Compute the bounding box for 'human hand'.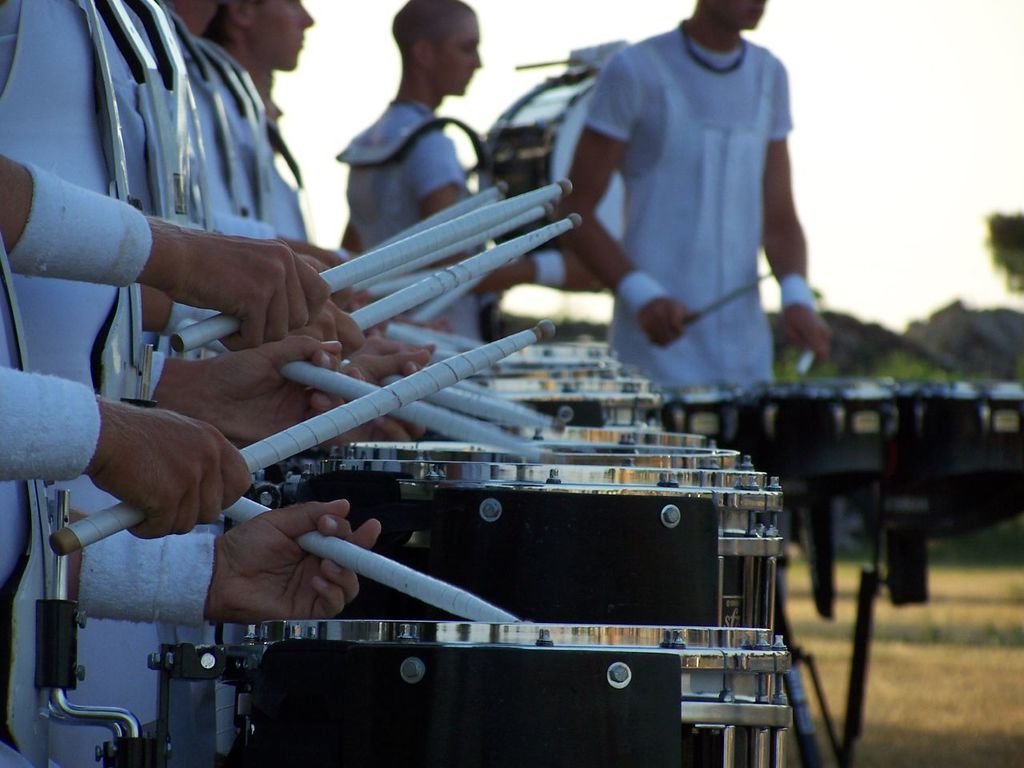
291,250,327,276.
